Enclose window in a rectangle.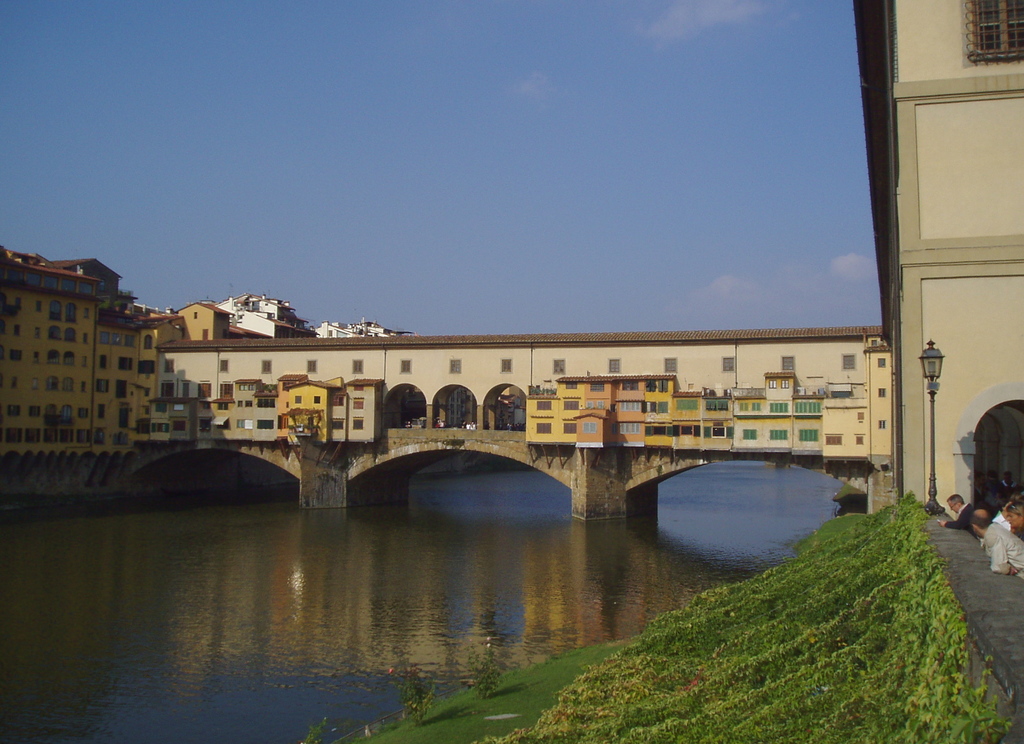
<box>58,428,73,441</box>.
